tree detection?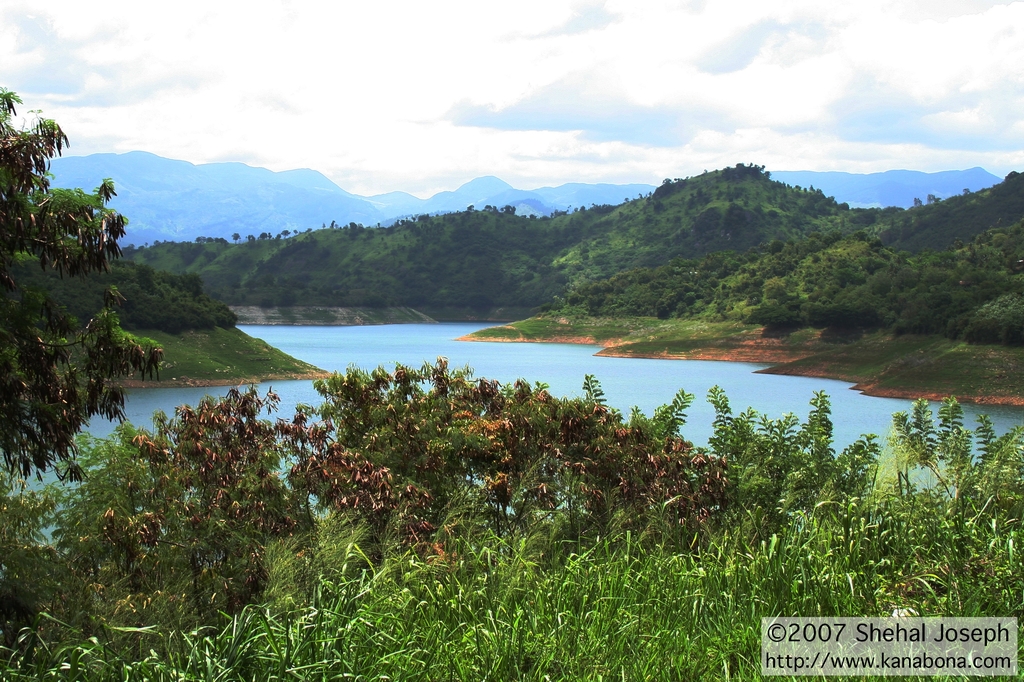
<bbox>913, 196, 920, 206</bbox>
